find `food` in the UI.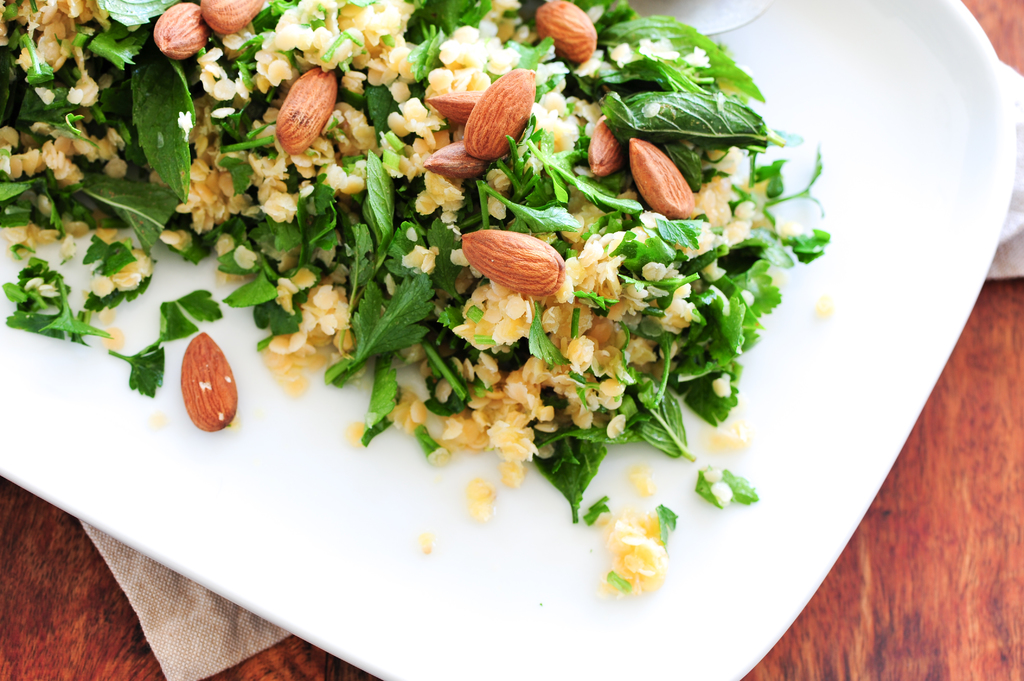
UI element at left=104, top=17, right=963, bottom=609.
